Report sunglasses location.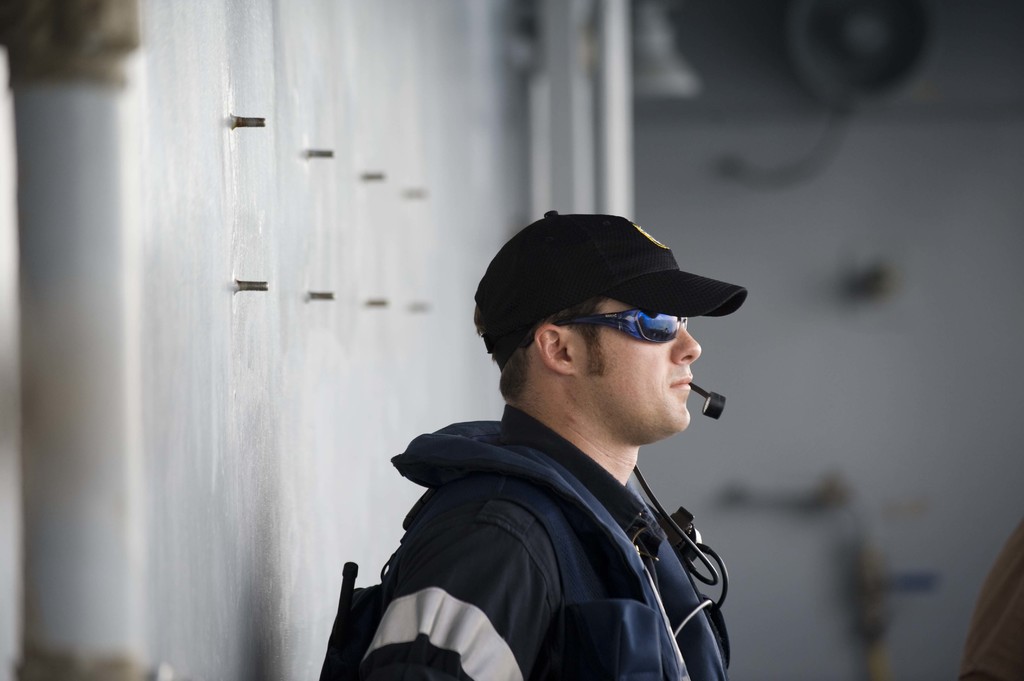
Report: (x1=518, y1=308, x2=691, y2=352).
